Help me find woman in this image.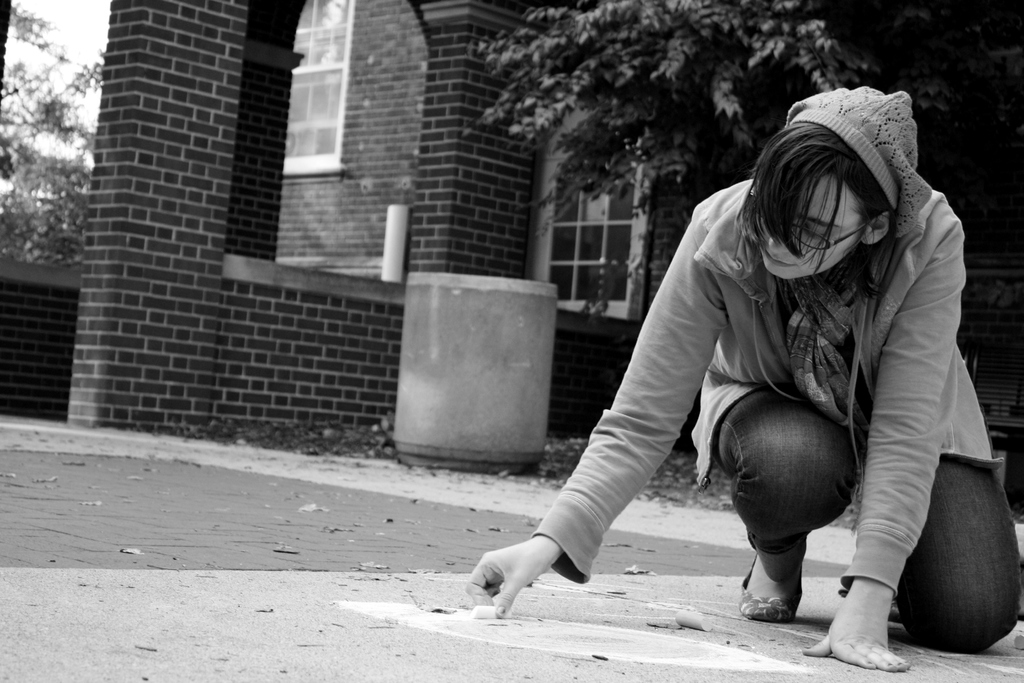
Found it: 465/82/1023/671.
